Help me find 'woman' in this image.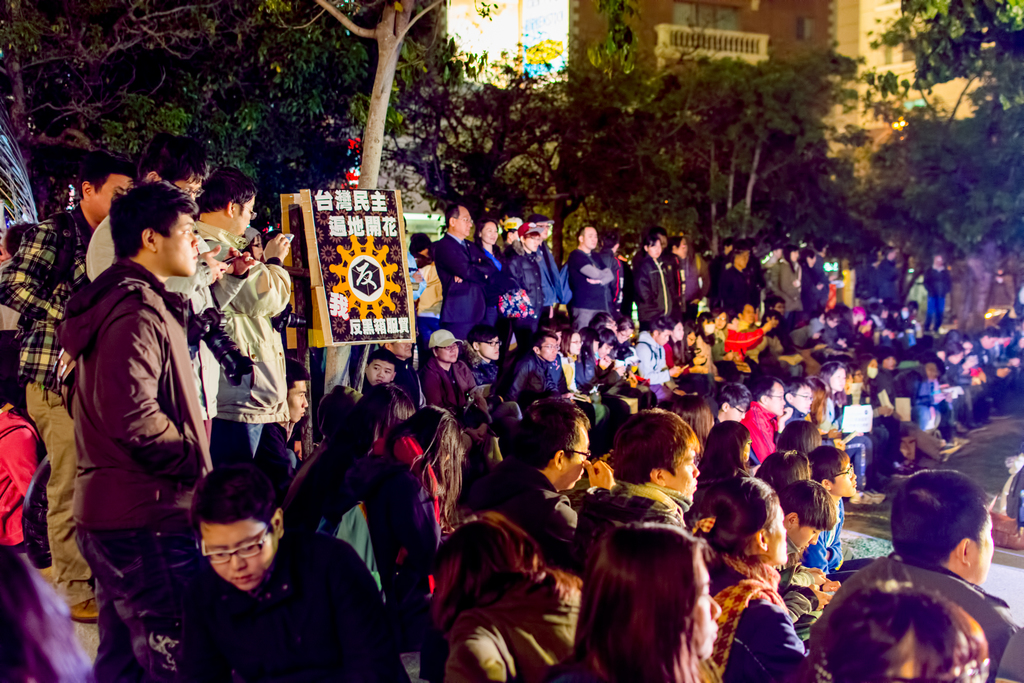
Found it: rect(581, 328, 636, 432).
